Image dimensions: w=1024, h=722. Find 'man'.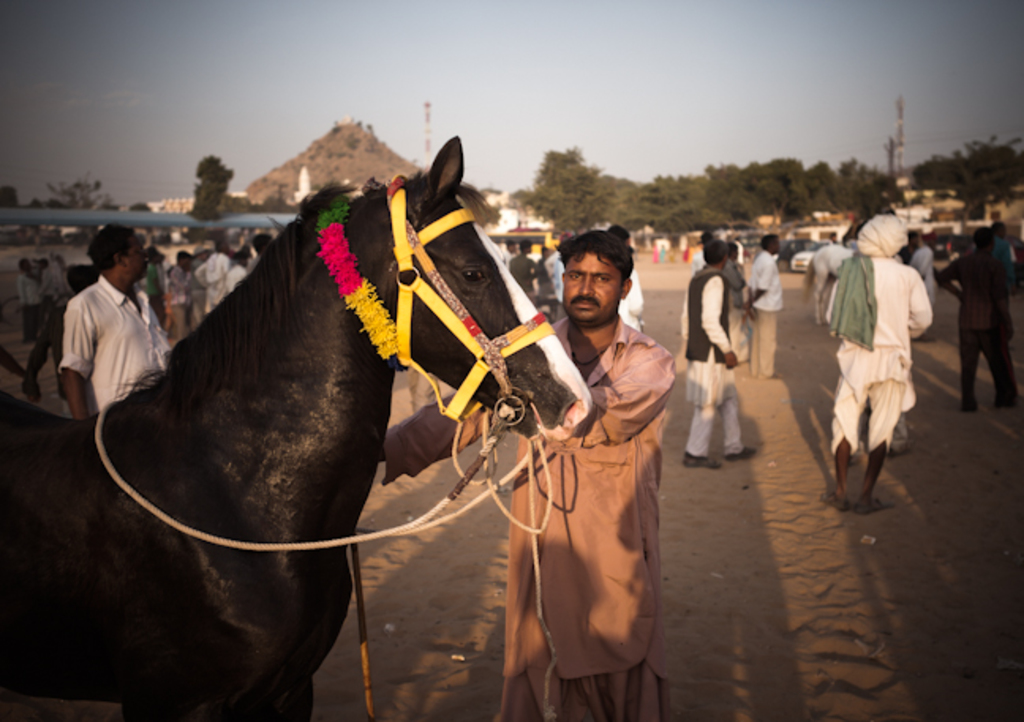
select_region(193, 237, 232, 308).
